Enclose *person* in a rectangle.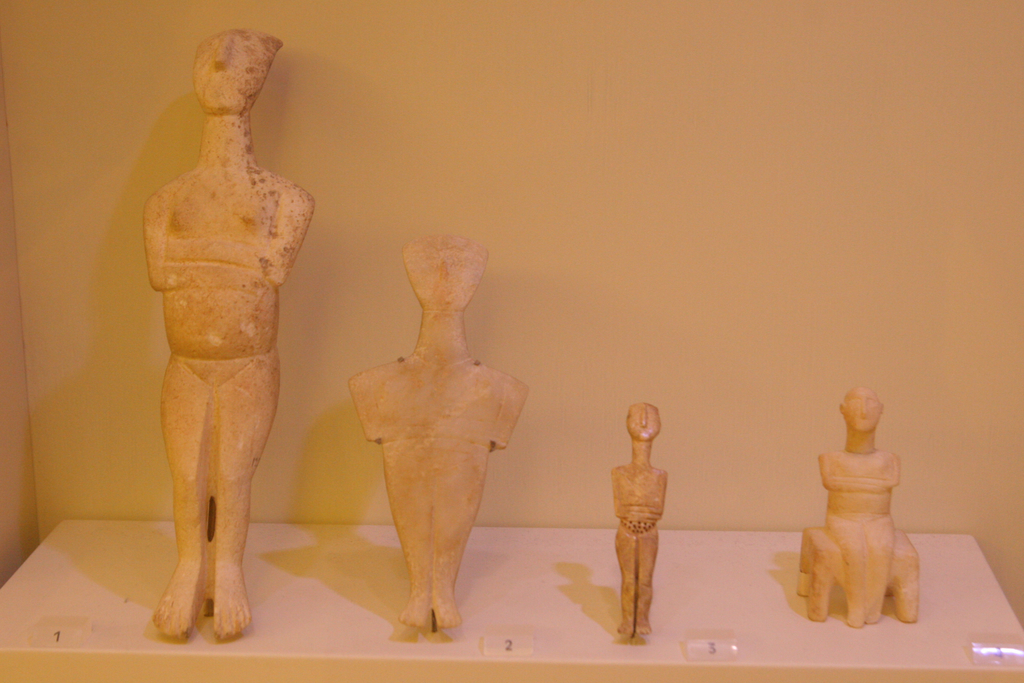
612/402/666/639.
